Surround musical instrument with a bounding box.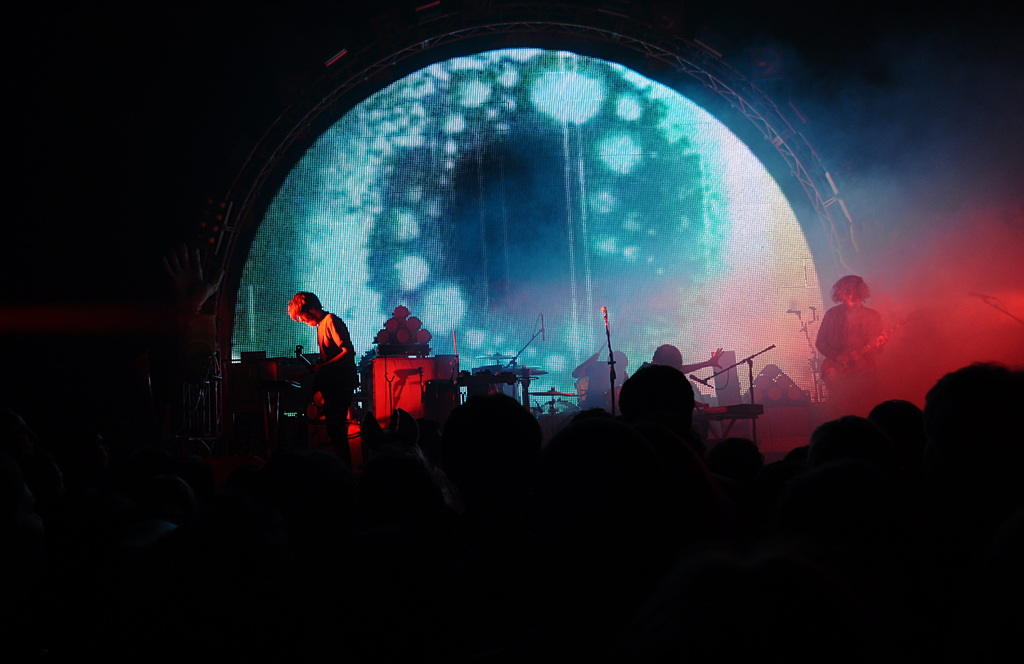
<box>369,300,440,352</box>.
